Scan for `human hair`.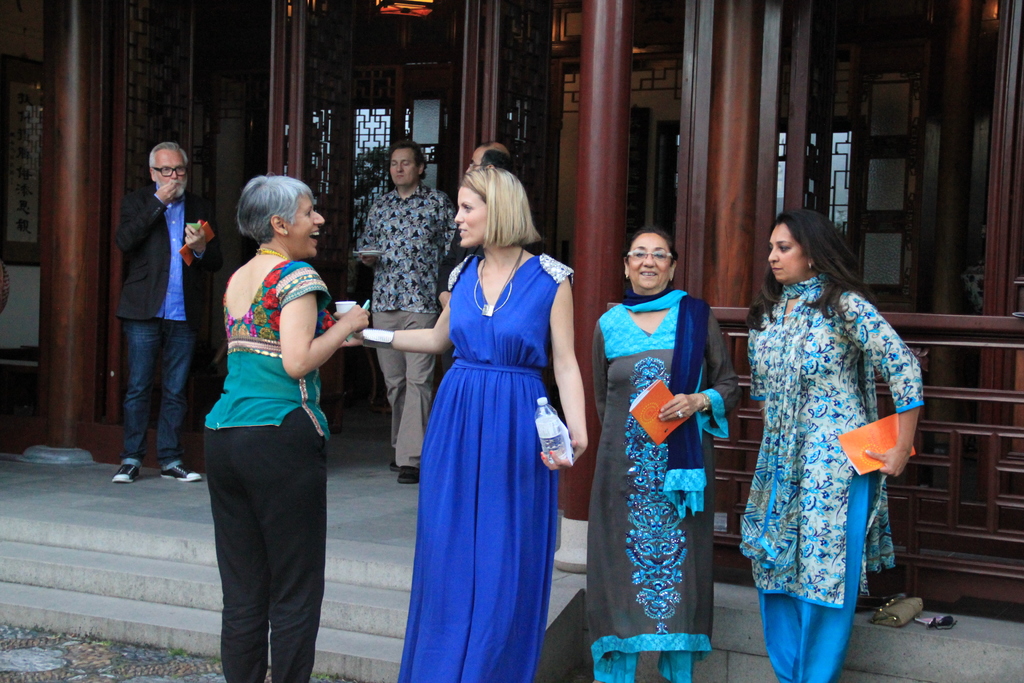
Scan result: region(477, 138, 513, 172).
